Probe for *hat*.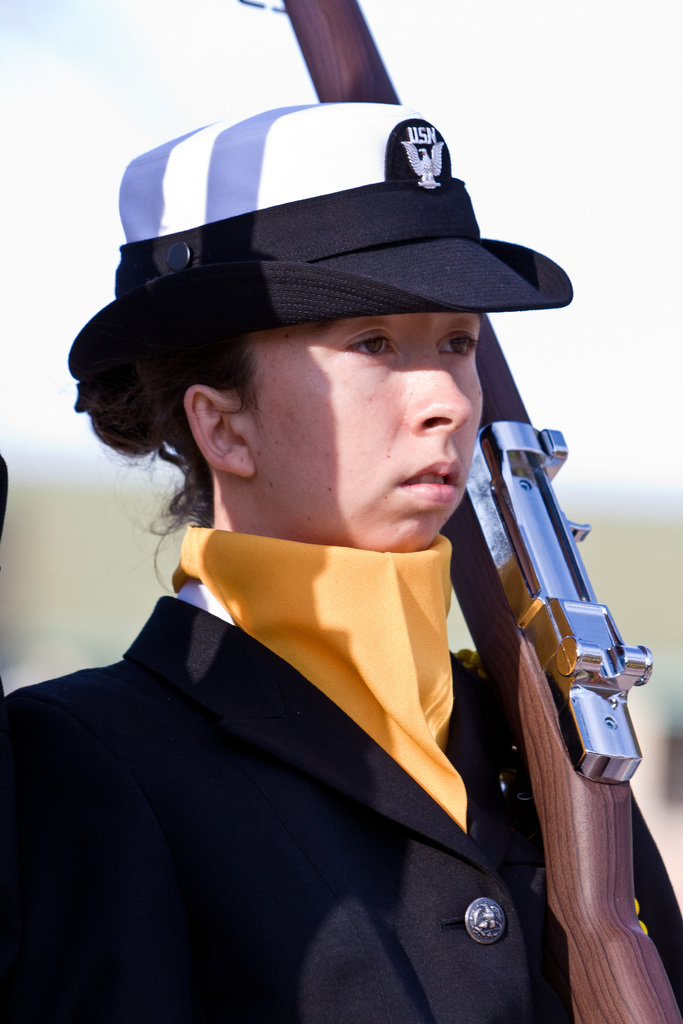
Probe result: rect(67, 99, 573, 386).
